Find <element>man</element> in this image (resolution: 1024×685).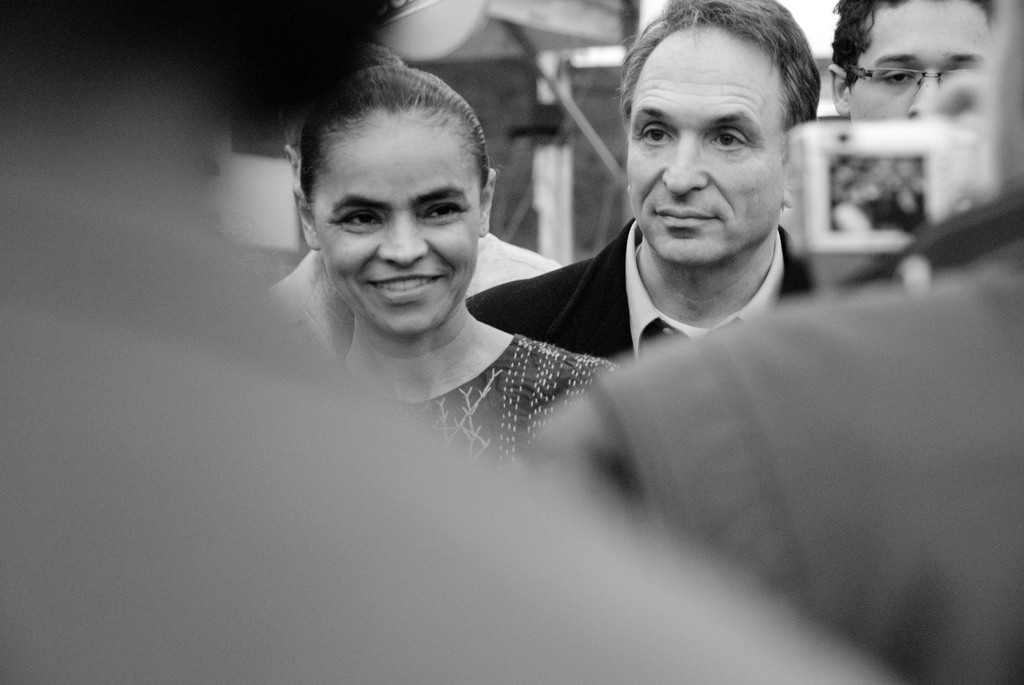
0 0 892 684.
